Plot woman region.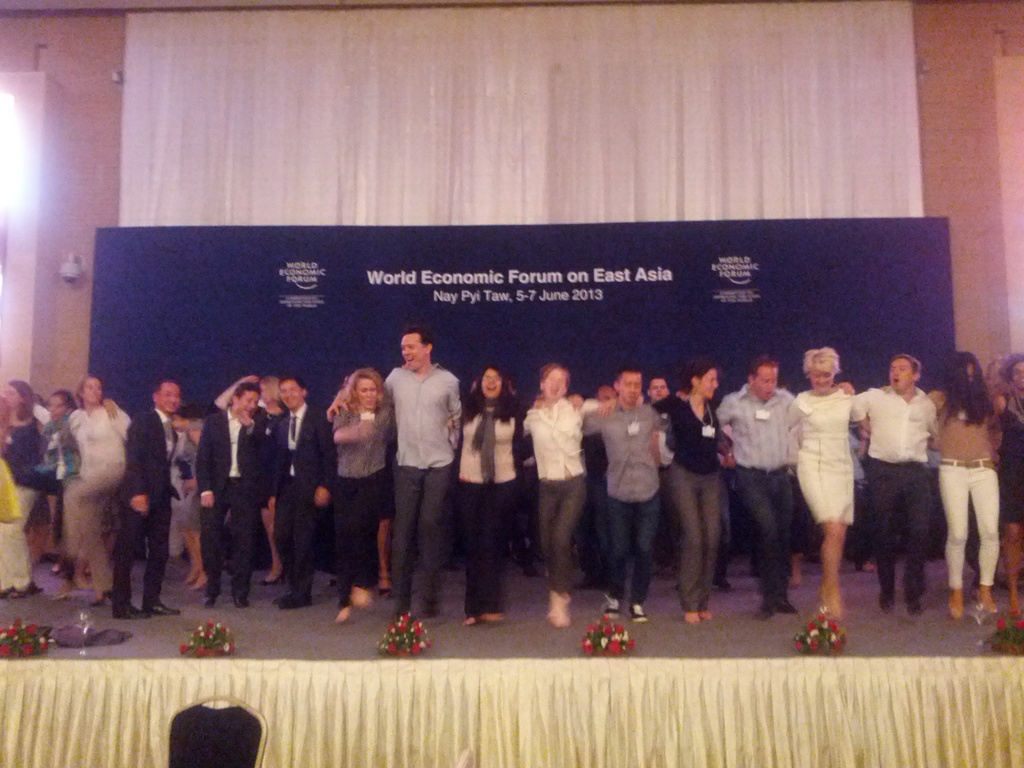
Plotted at [1009, 347, 1023, 623].
